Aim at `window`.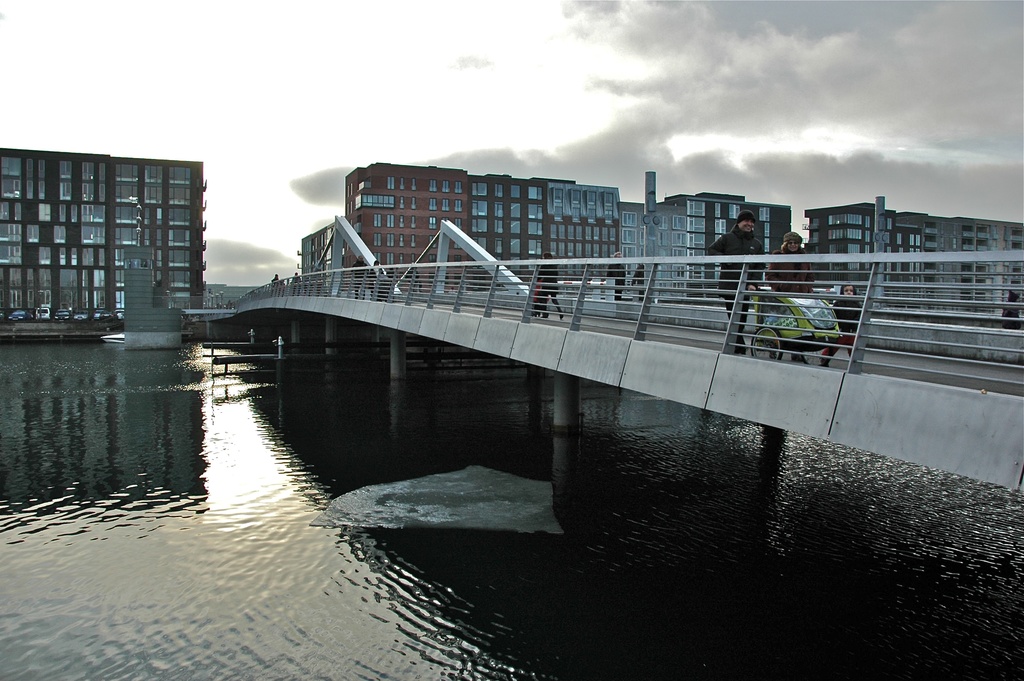
Aimed at <bbox>493, 182, 501, 195</bbox>.
